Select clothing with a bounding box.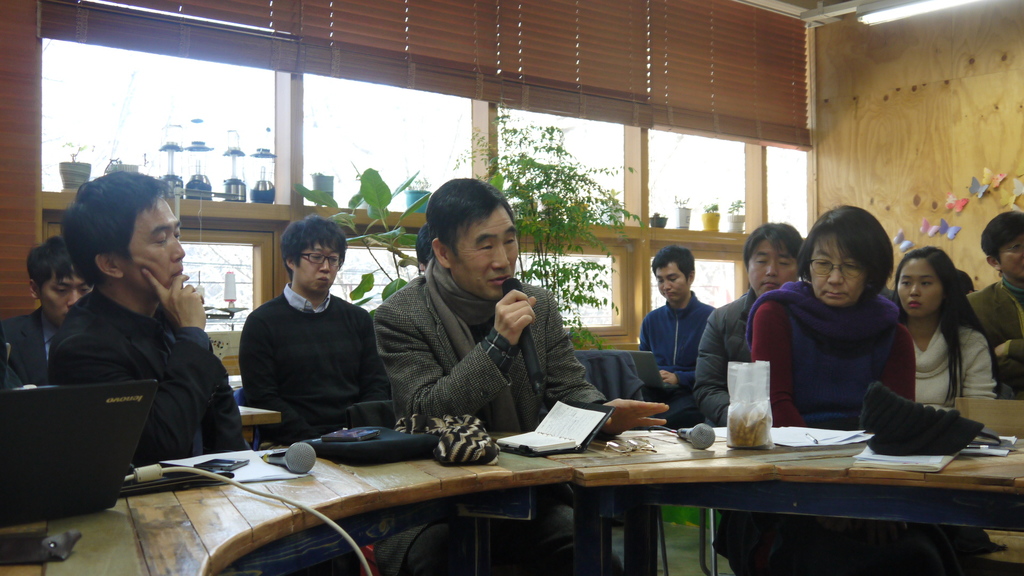
detection(712, 272, 1007, 575).
